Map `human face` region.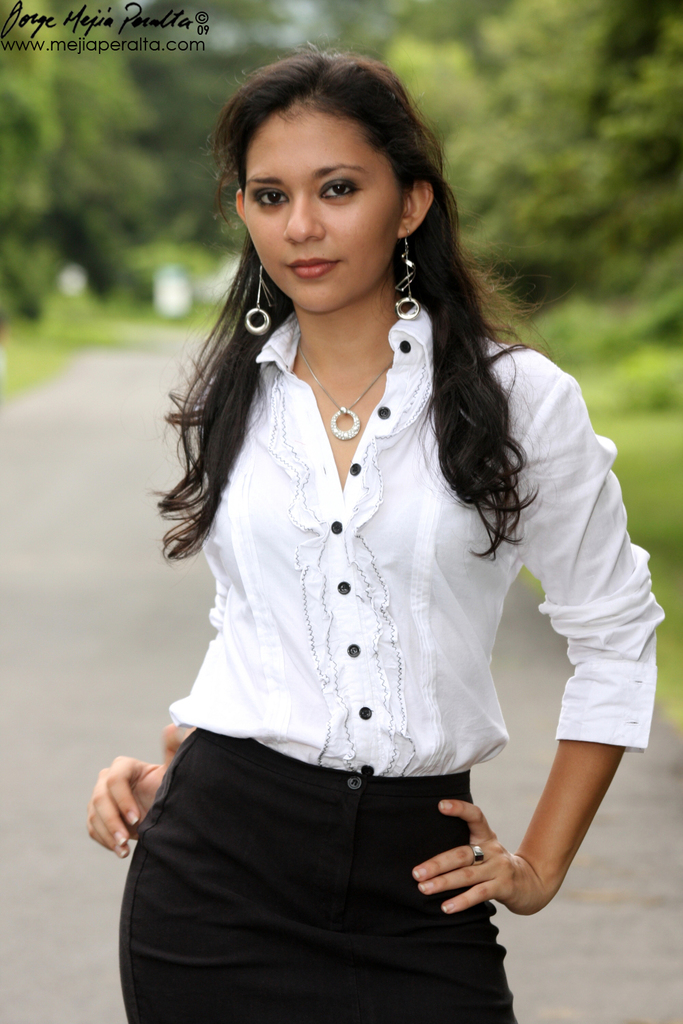
Mapped to region(236, 97, 408, 311).
